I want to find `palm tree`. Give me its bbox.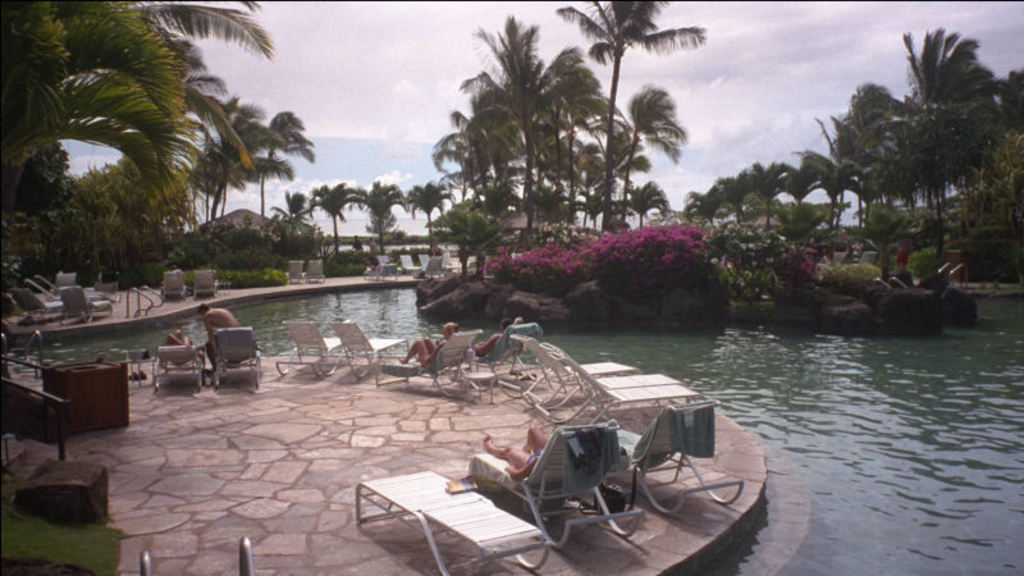
select_region(255, 97, 310, 216).
